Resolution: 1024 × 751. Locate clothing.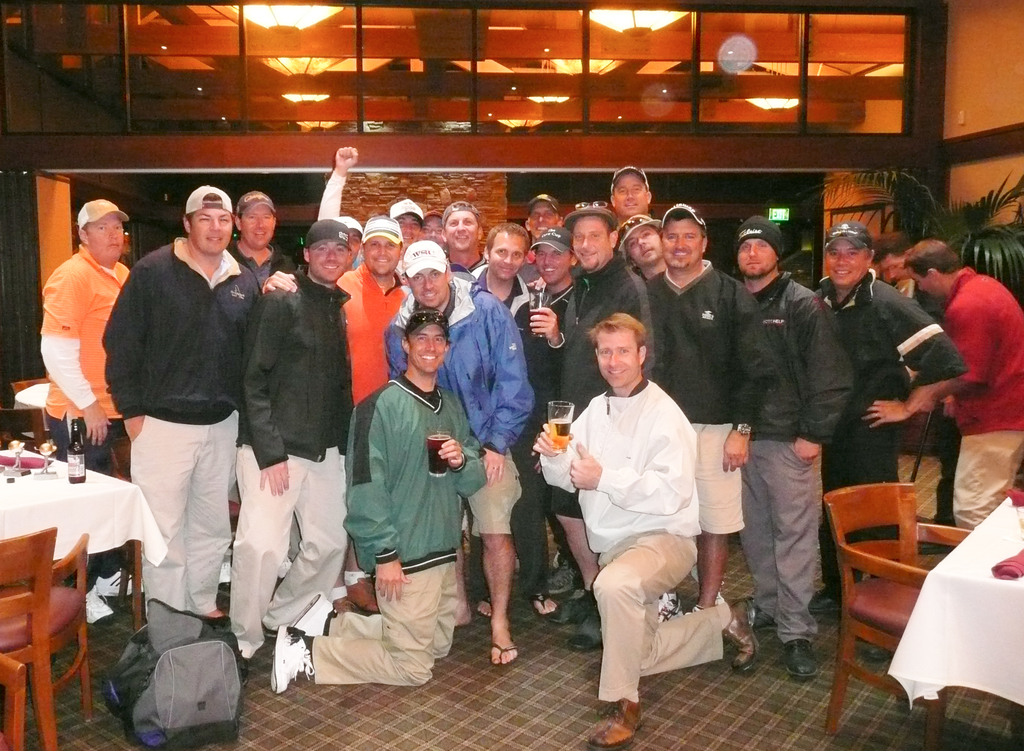
<region>333, 256, 412, 425</region>.
